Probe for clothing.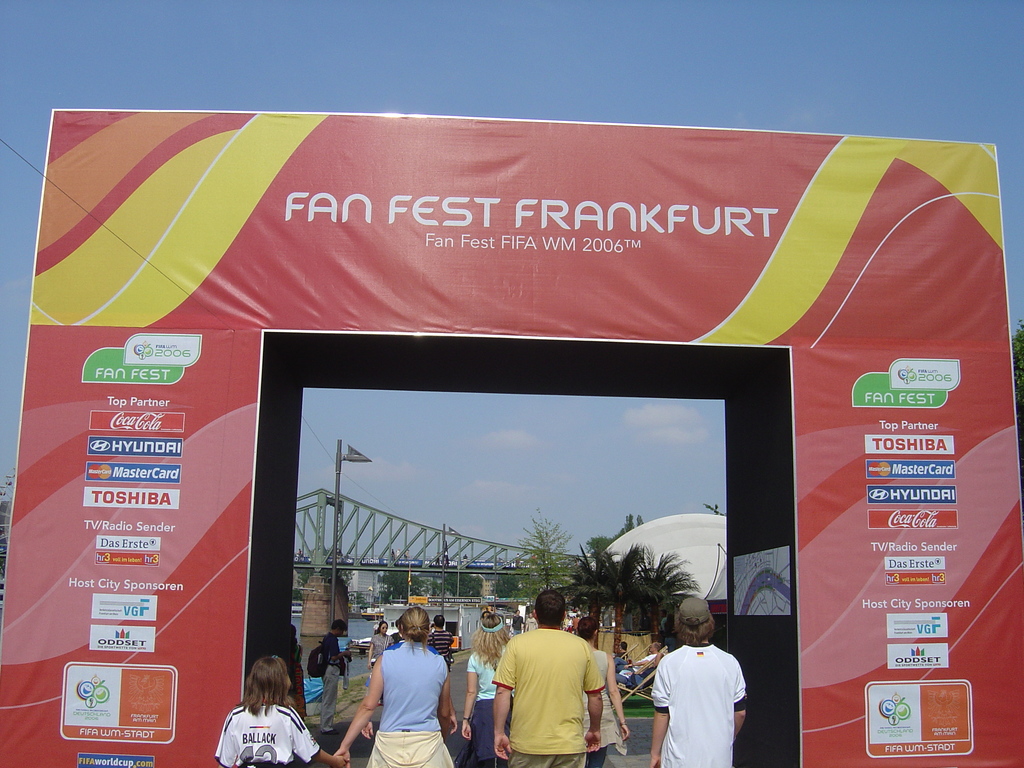
Probe result: rect(321, 627, 344, 732).
